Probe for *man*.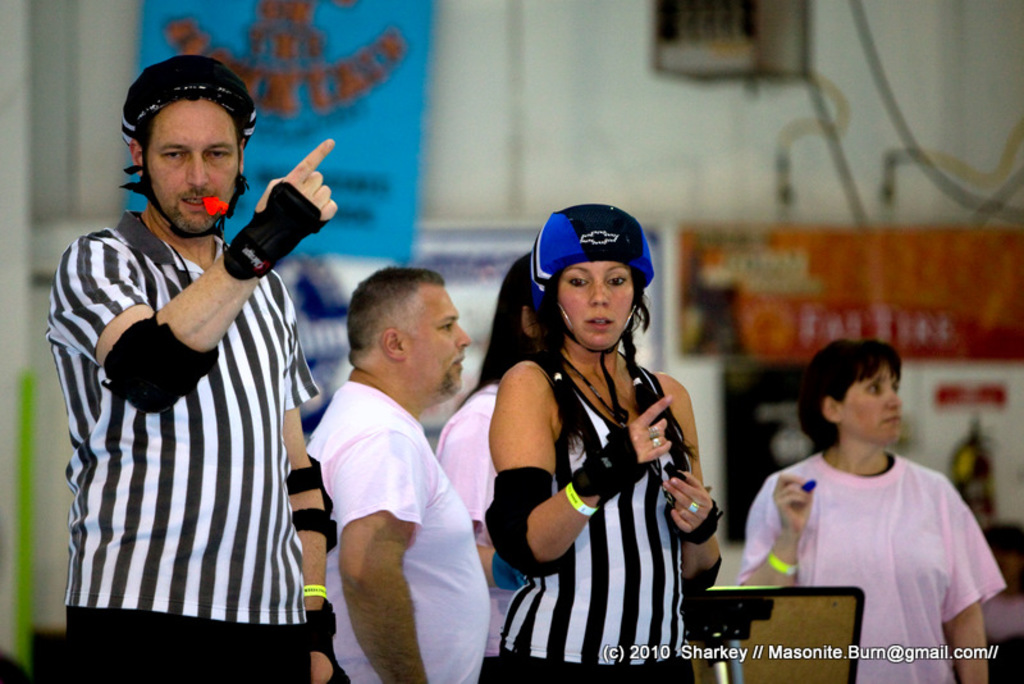
Probe result: [35,56,343,683].
